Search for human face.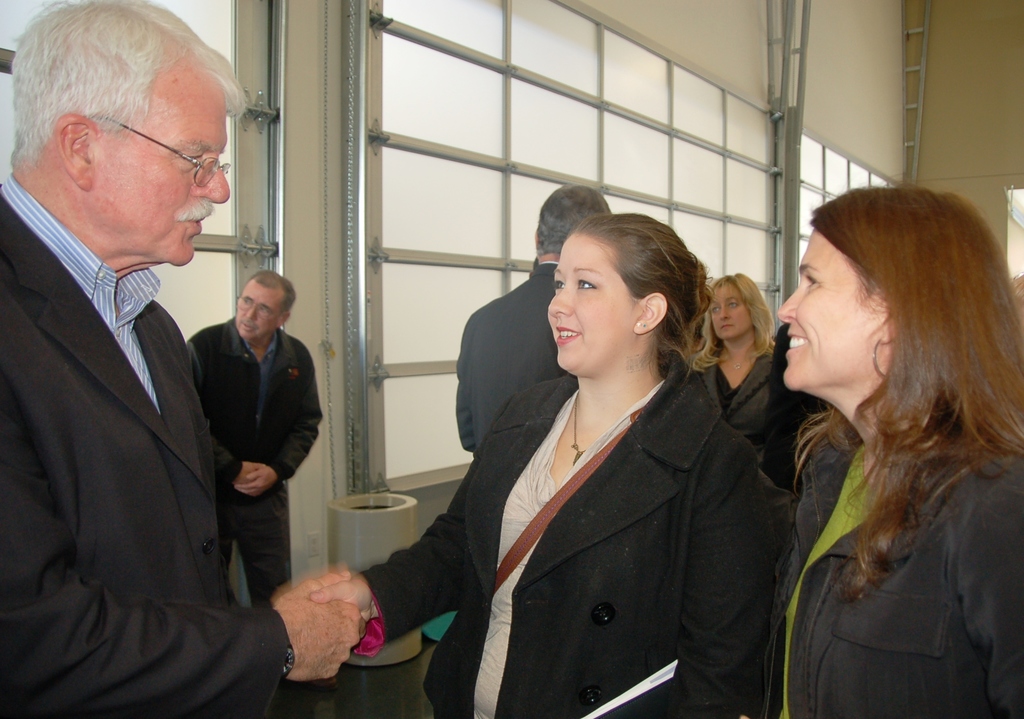
Found at Rect(710, 288, 750, 338).
